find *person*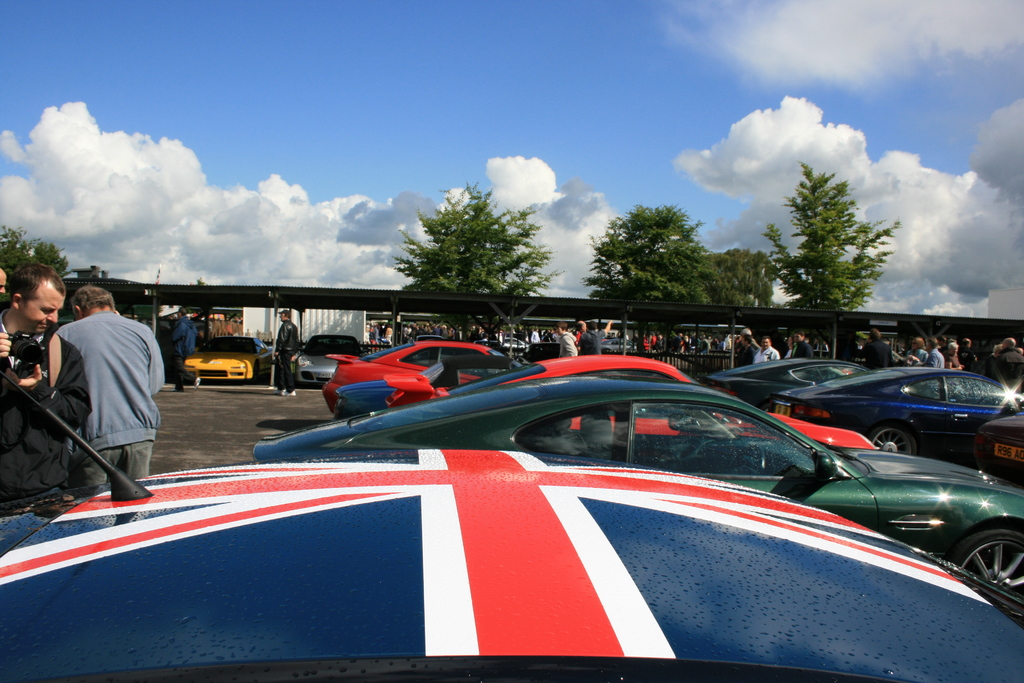
<bbox>783, 325, 816, 359</bbox>
